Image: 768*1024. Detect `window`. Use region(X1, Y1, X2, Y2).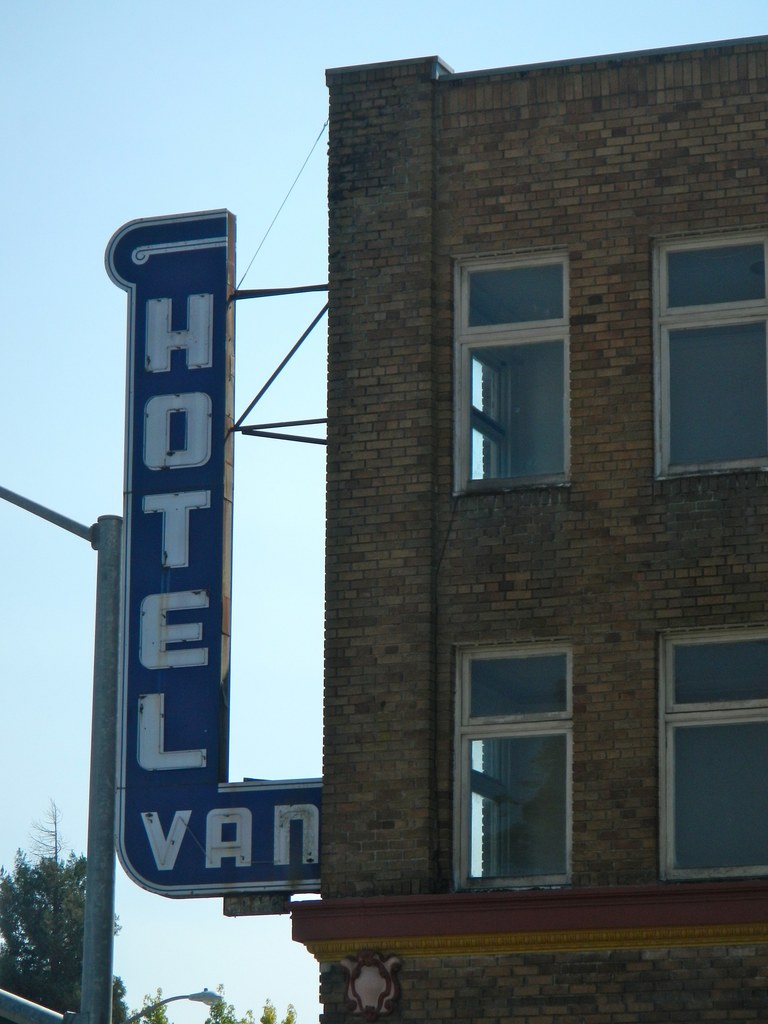
region(450, 643, 576, 889).
